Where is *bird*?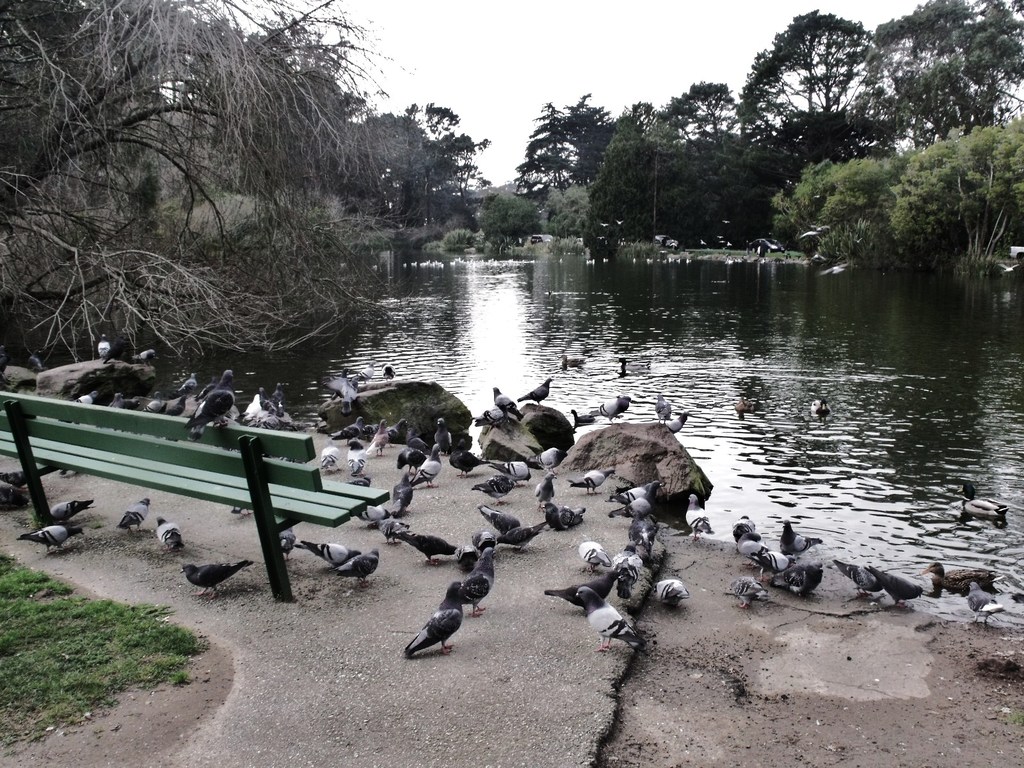
box=[605, 492, 655, 536].
